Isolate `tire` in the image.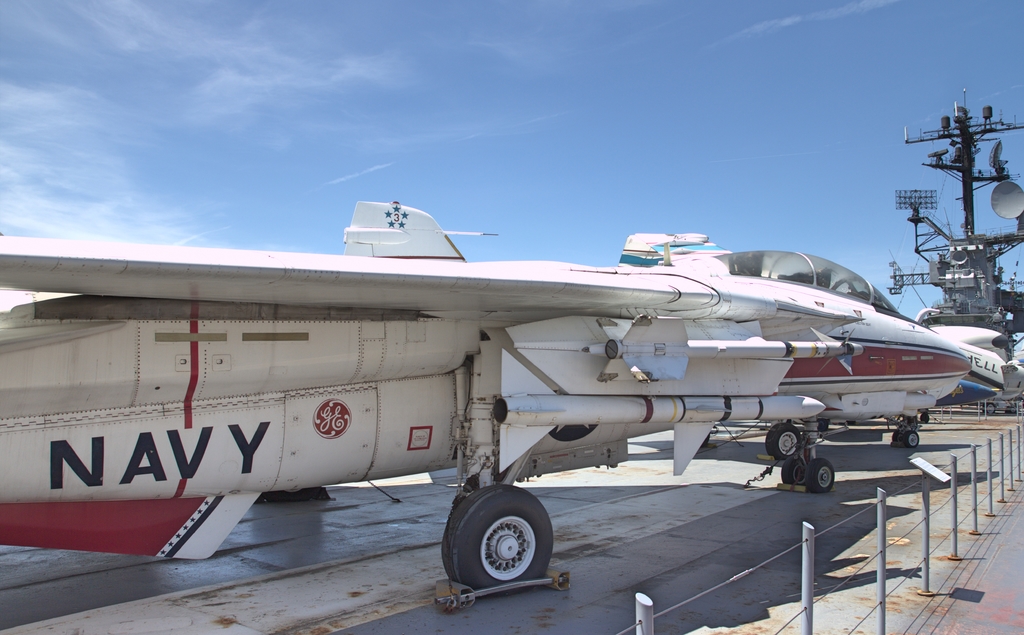
Isolated region: 783:454:807:492.
